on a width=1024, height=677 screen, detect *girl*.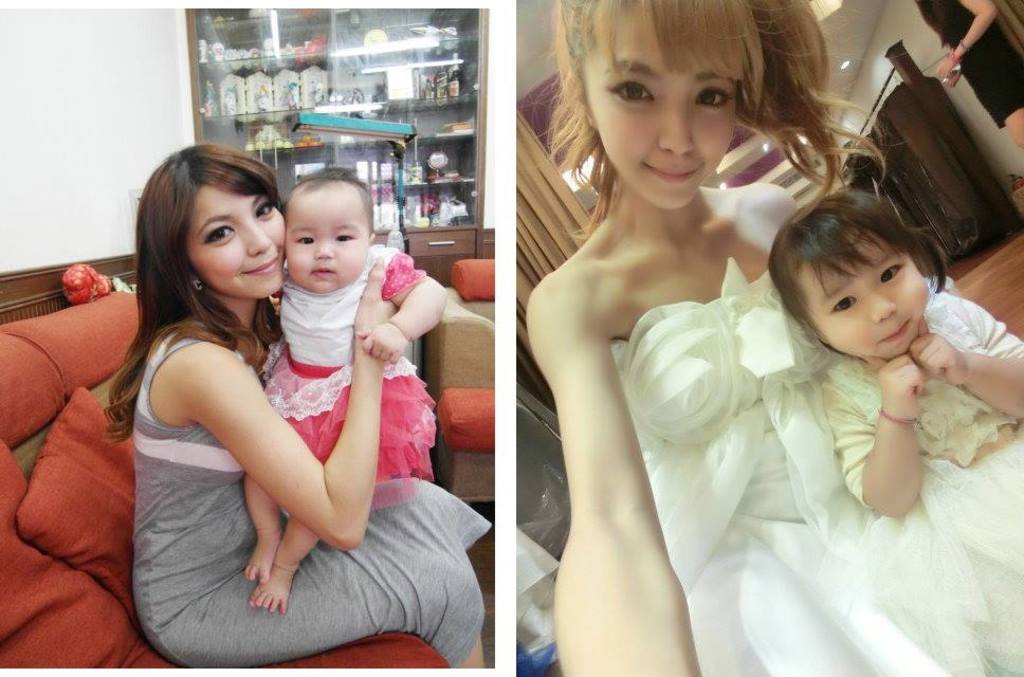
243 170 444 616.
